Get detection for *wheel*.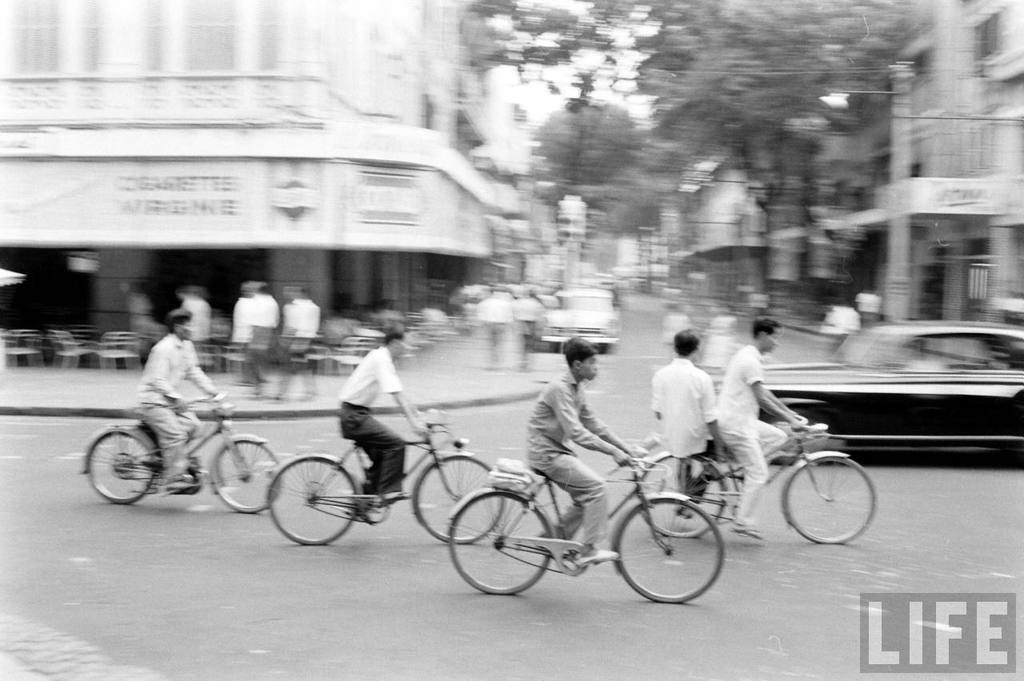
Detection: <bbox>210, 435, 282, 511</bbox>.
